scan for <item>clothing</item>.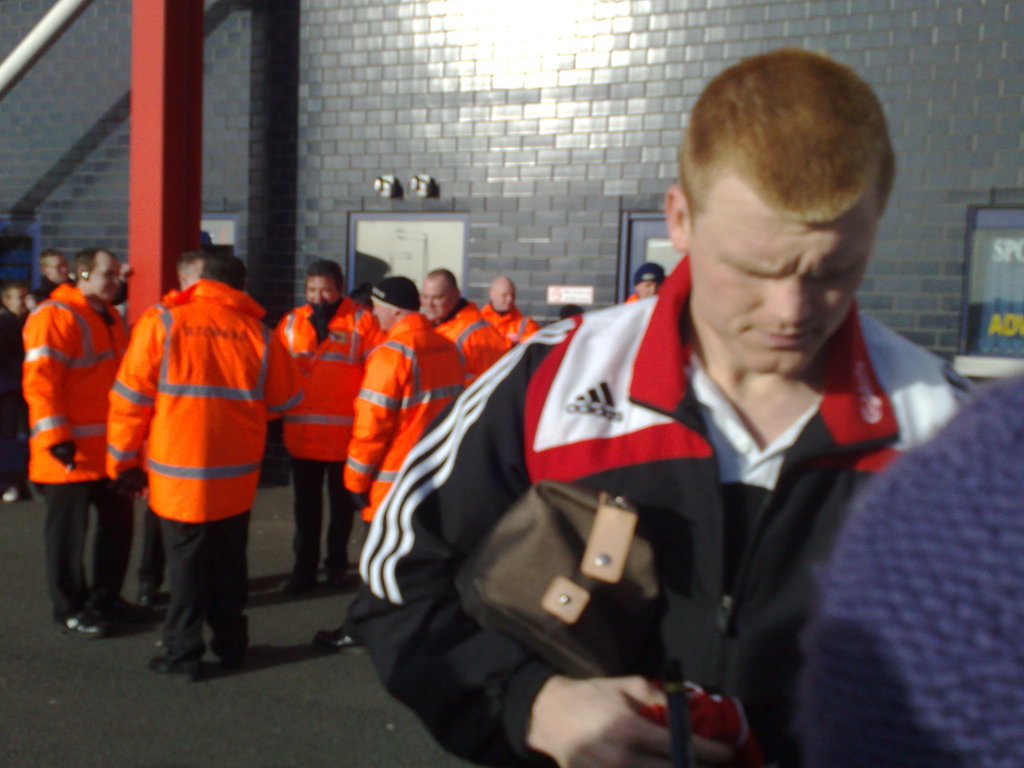
Scan result: Rect(26, 289, 138, 616).
